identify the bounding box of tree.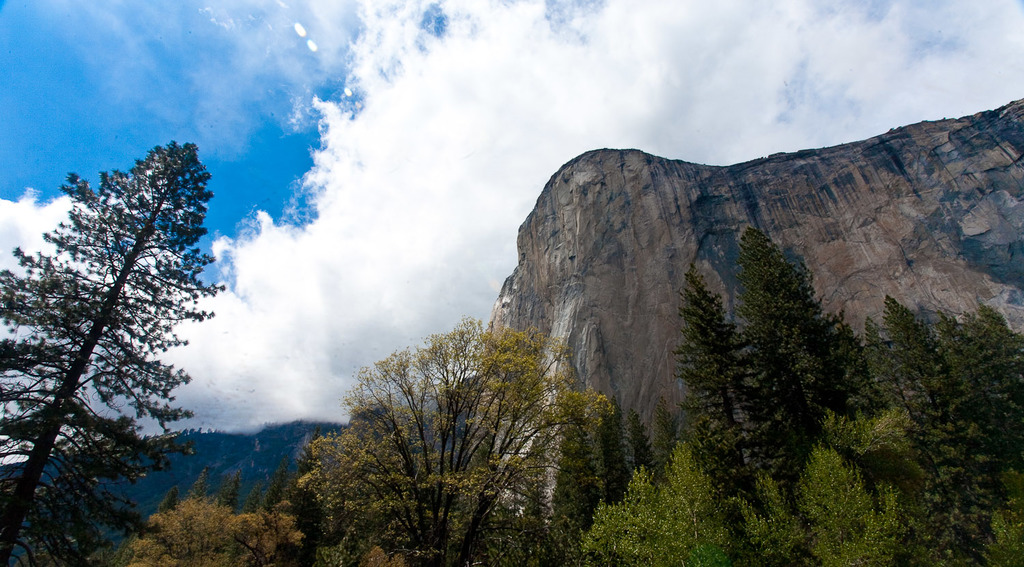
select_region(0, 136, 224, 564).
